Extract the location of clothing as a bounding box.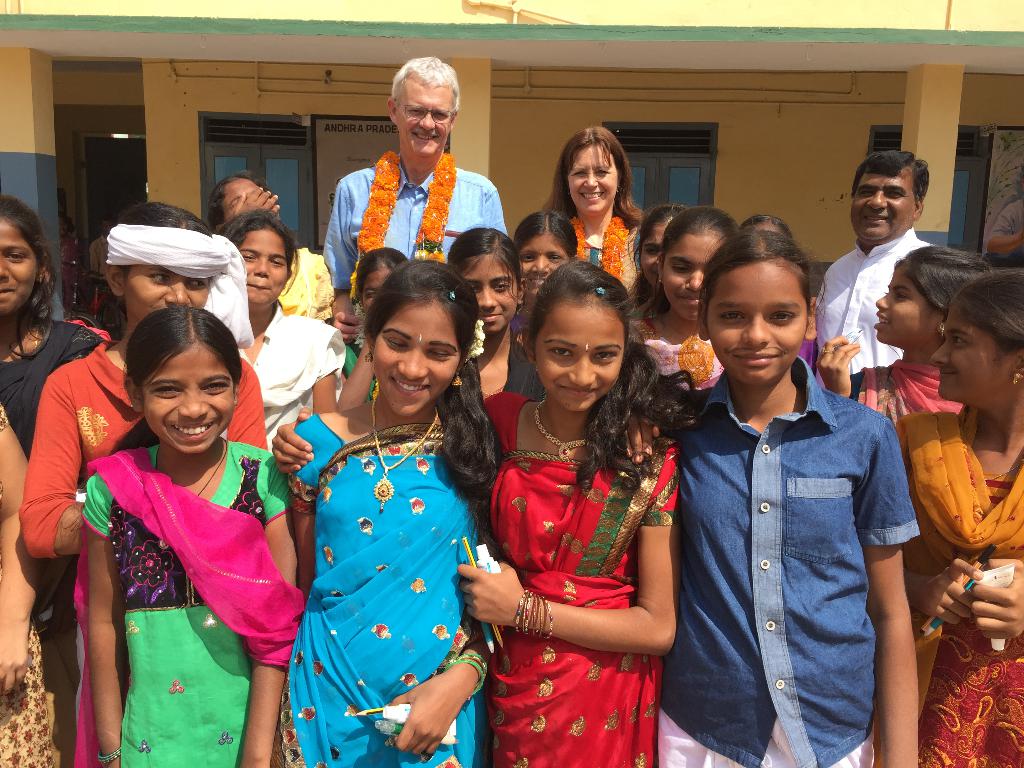
(317,150,510,297).
